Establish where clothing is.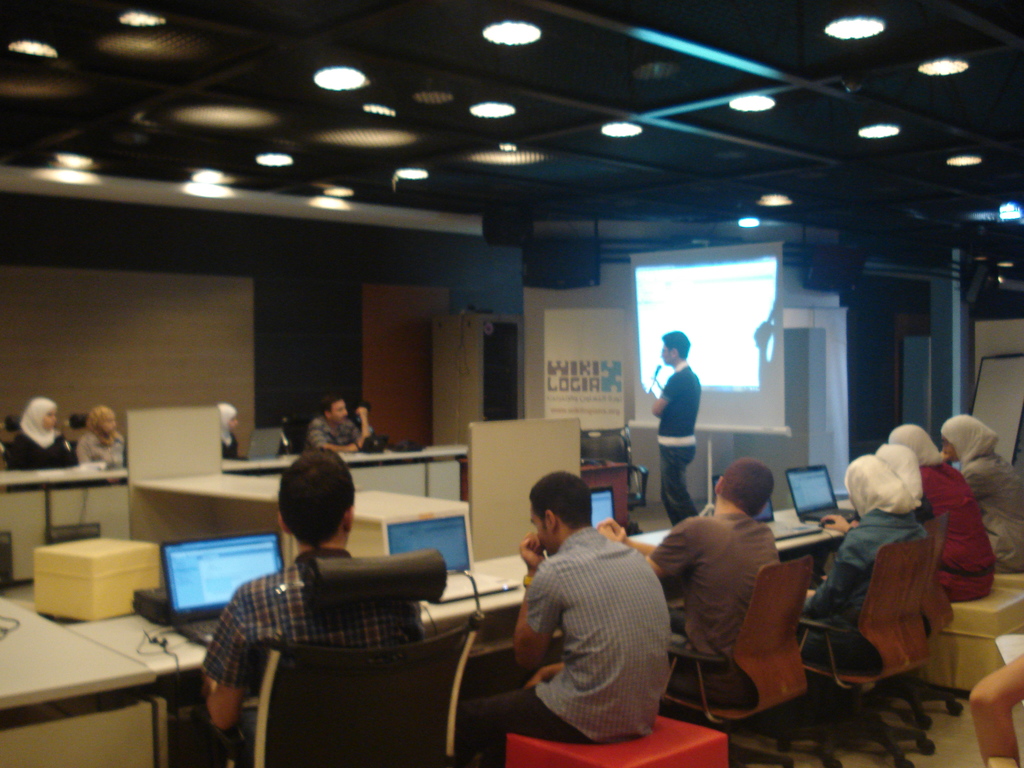
Established at [left=647, top=512, right=783, bottom=710].
